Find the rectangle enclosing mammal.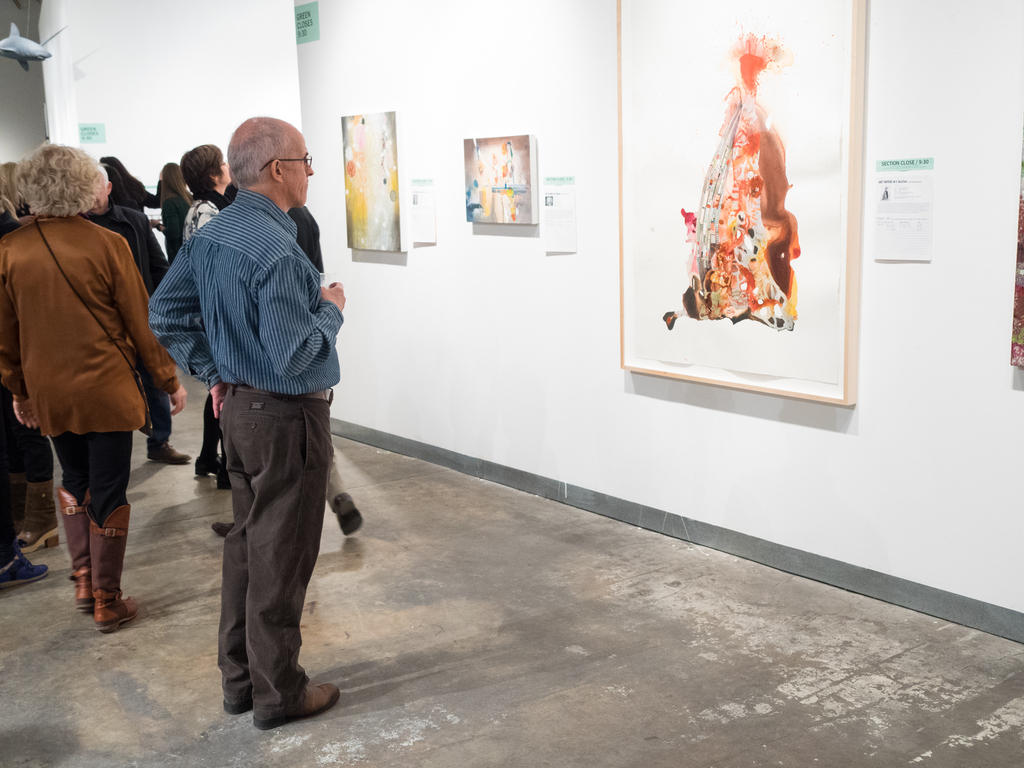
147,113,346,730.
